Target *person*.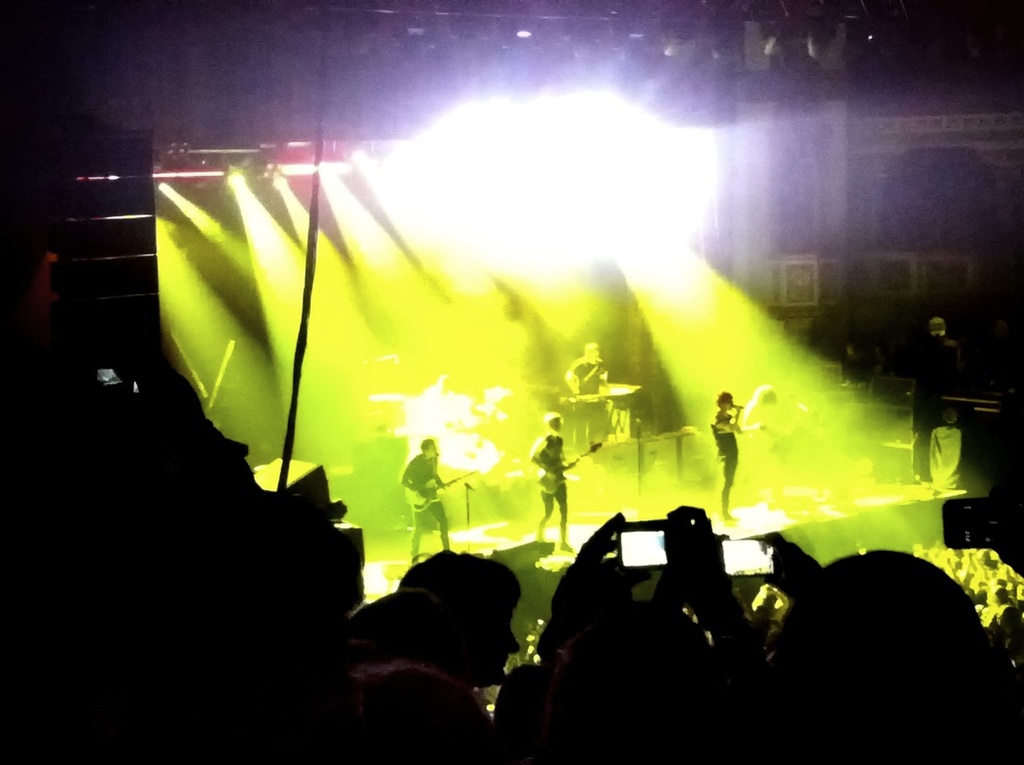
Target region: rect(744, 385, 789, 508).
